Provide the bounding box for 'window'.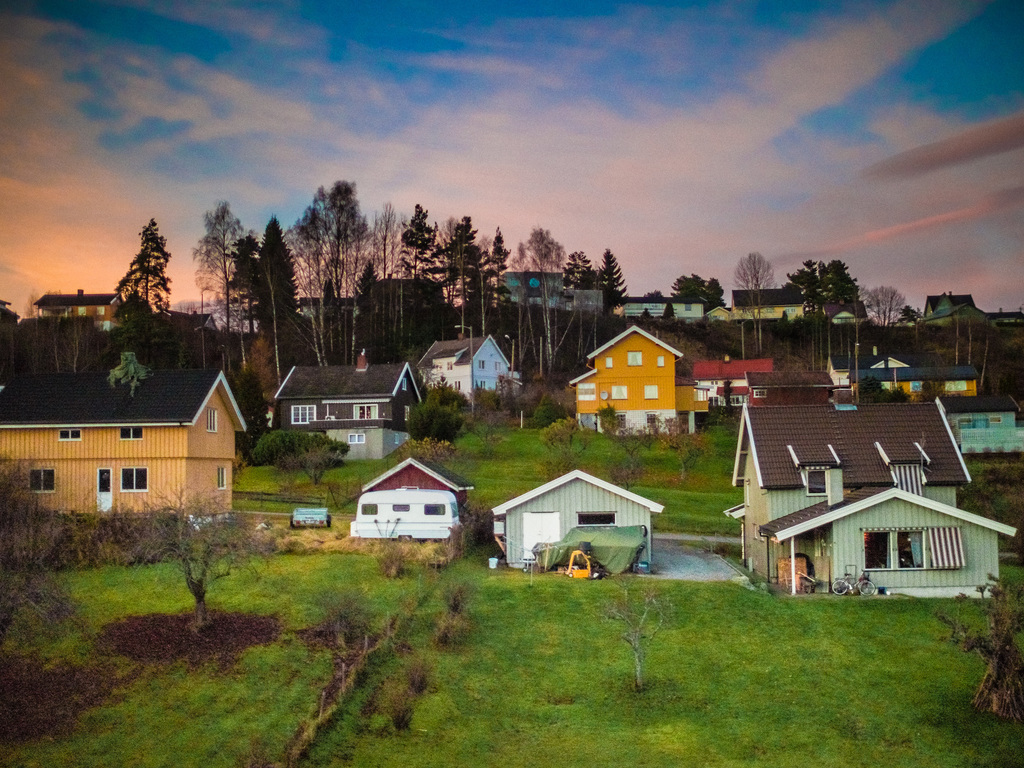
detection(292, 404, 316, 424).
